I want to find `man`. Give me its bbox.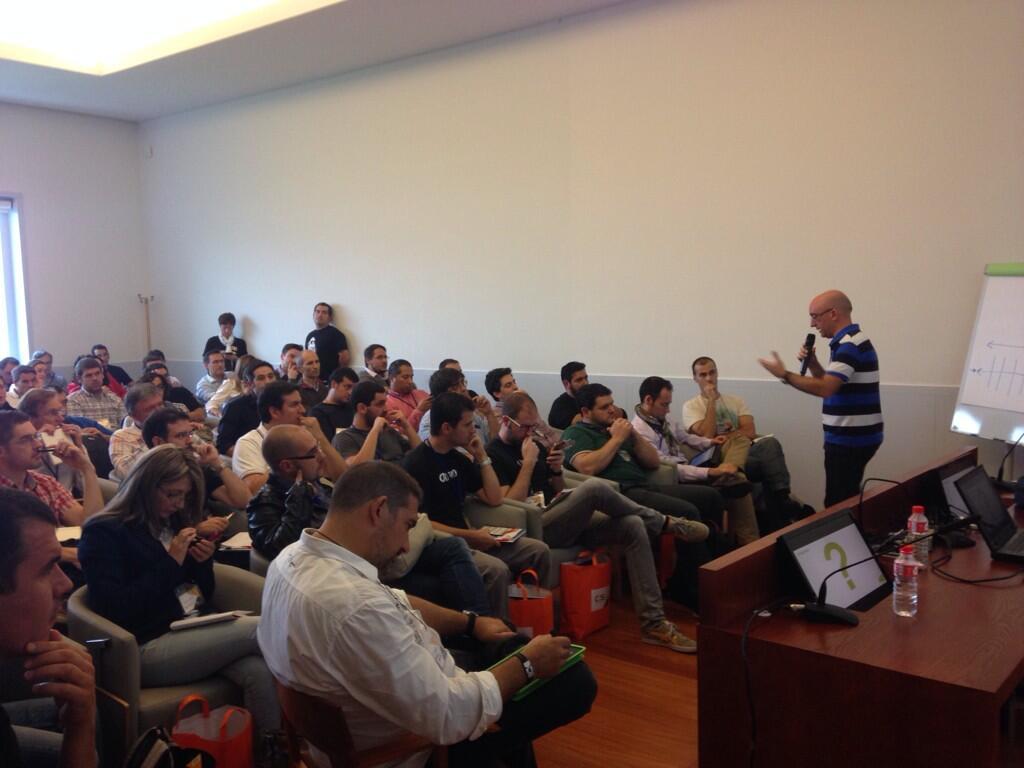
Rect(564, 383, 705, 595).
